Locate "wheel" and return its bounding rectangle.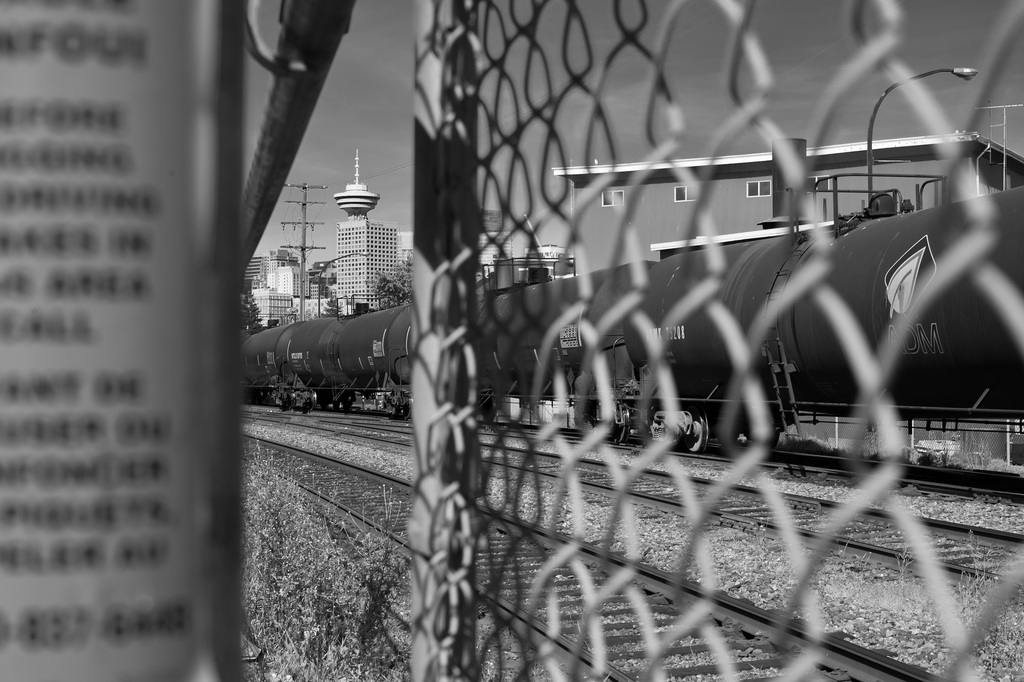
(311,389,319,410).
